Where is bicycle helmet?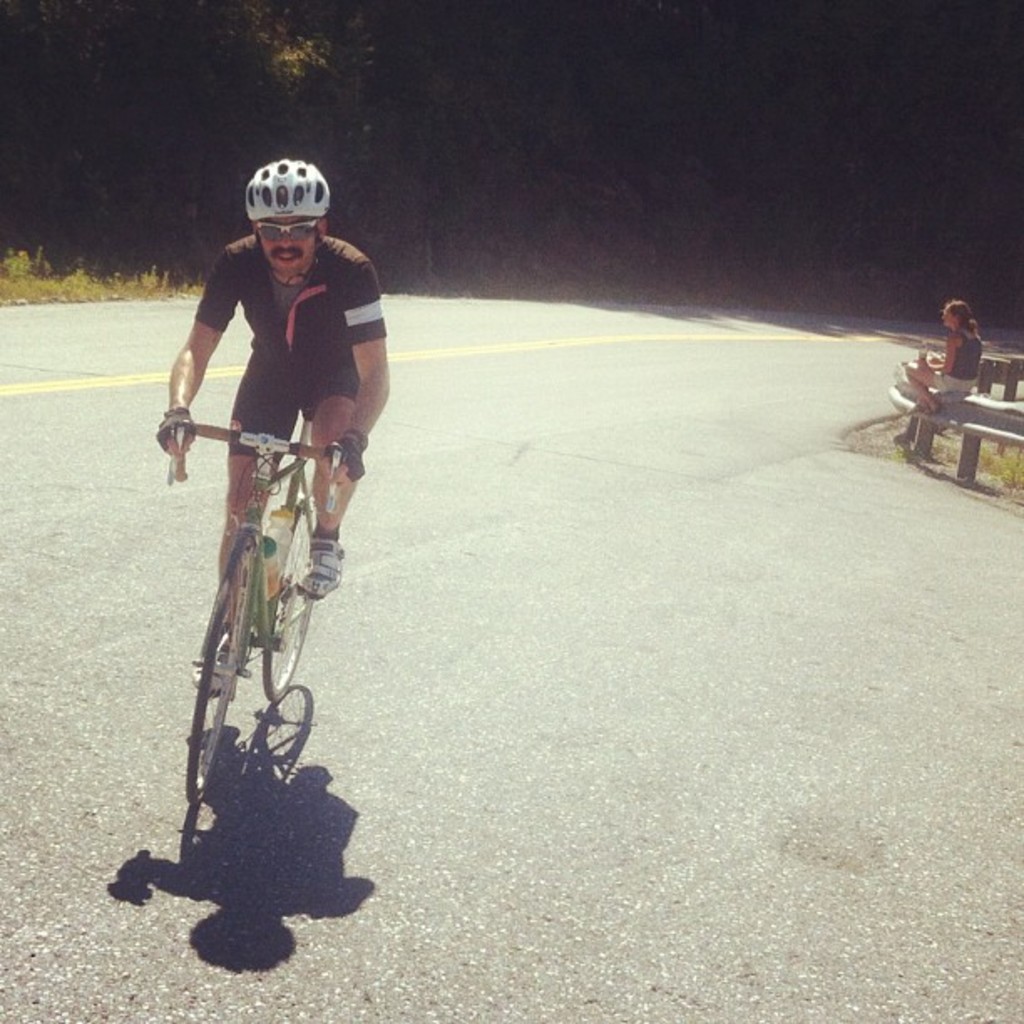
[244, 159, 331, 212].
